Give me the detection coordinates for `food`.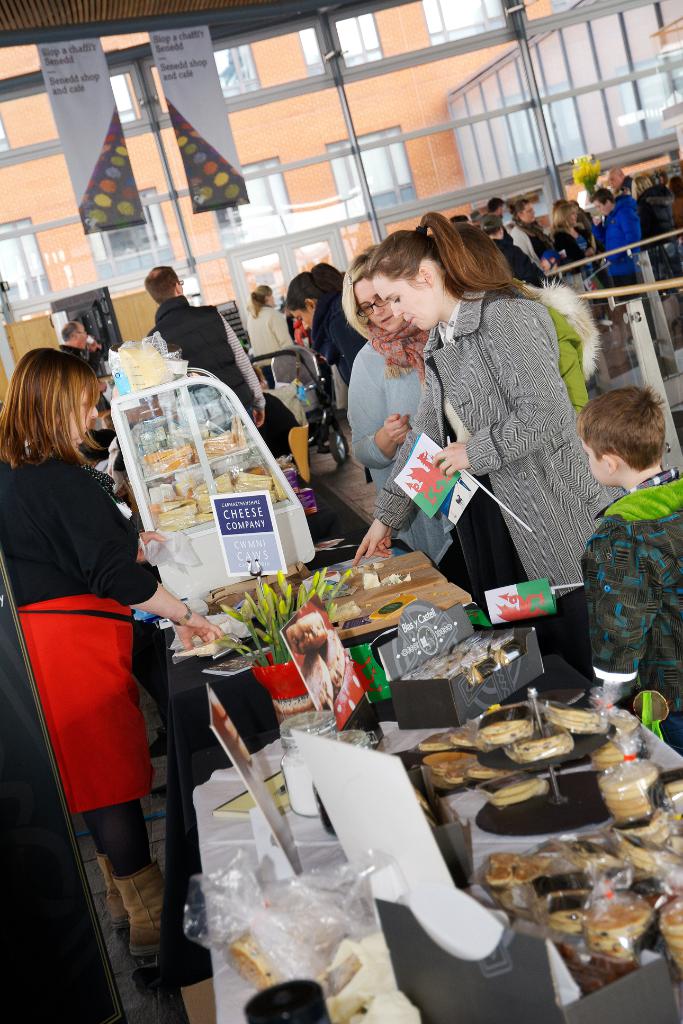
locate(489, 772, 550, 815).
